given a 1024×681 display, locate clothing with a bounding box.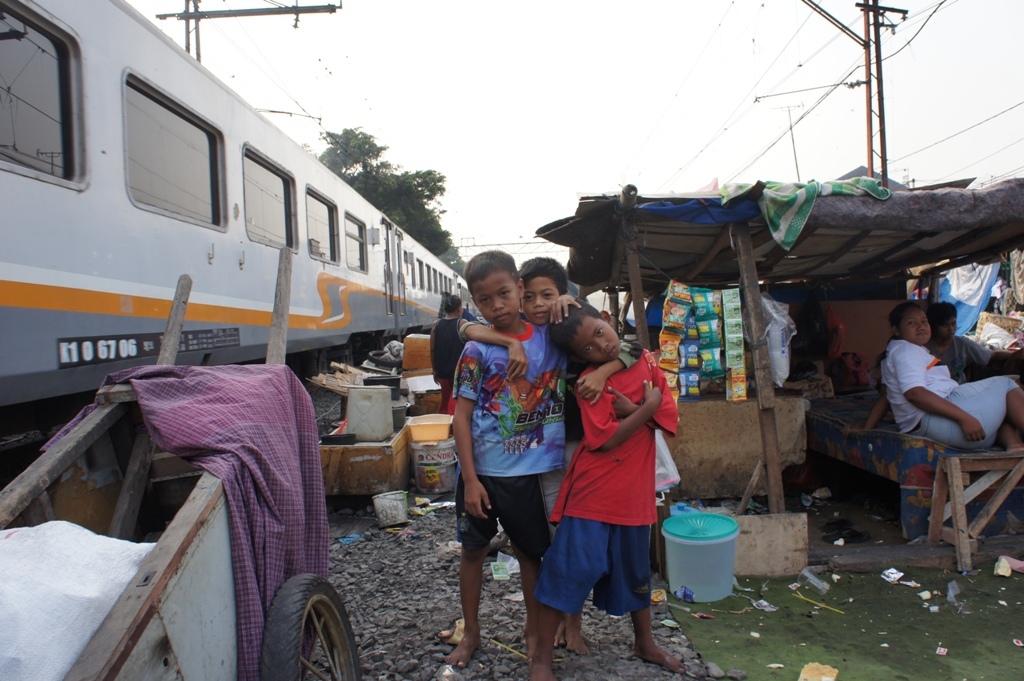
Located: bbox(435, 317, 465, 416).
